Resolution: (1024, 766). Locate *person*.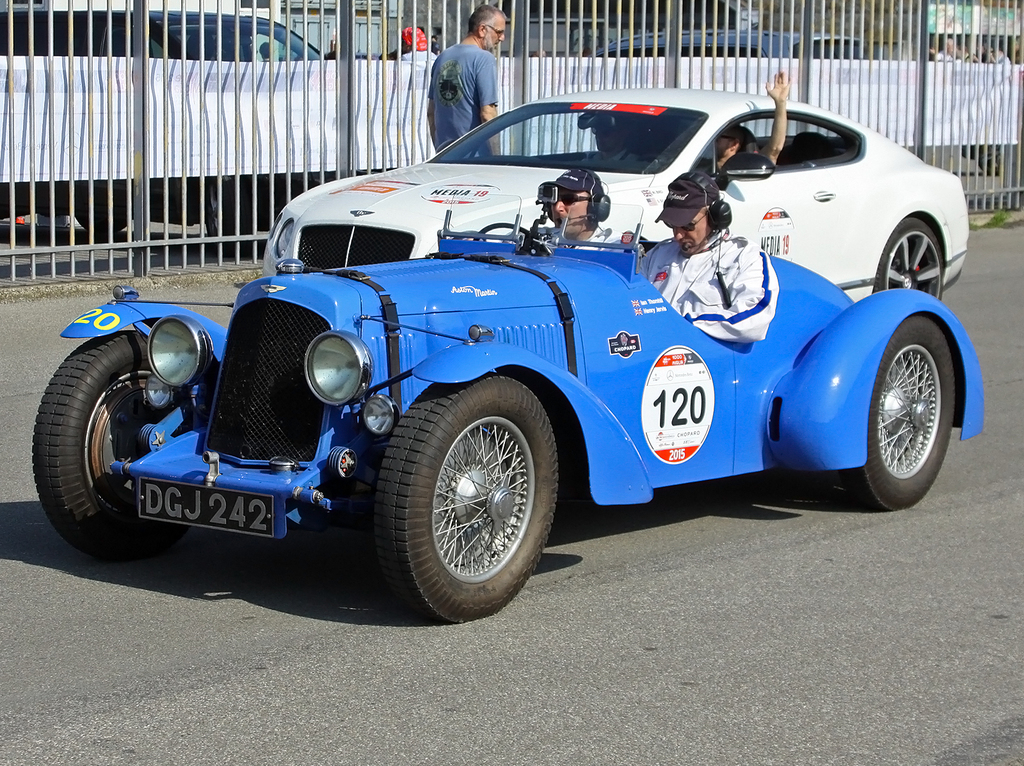
l=516, t=165, r=623, b=253.
